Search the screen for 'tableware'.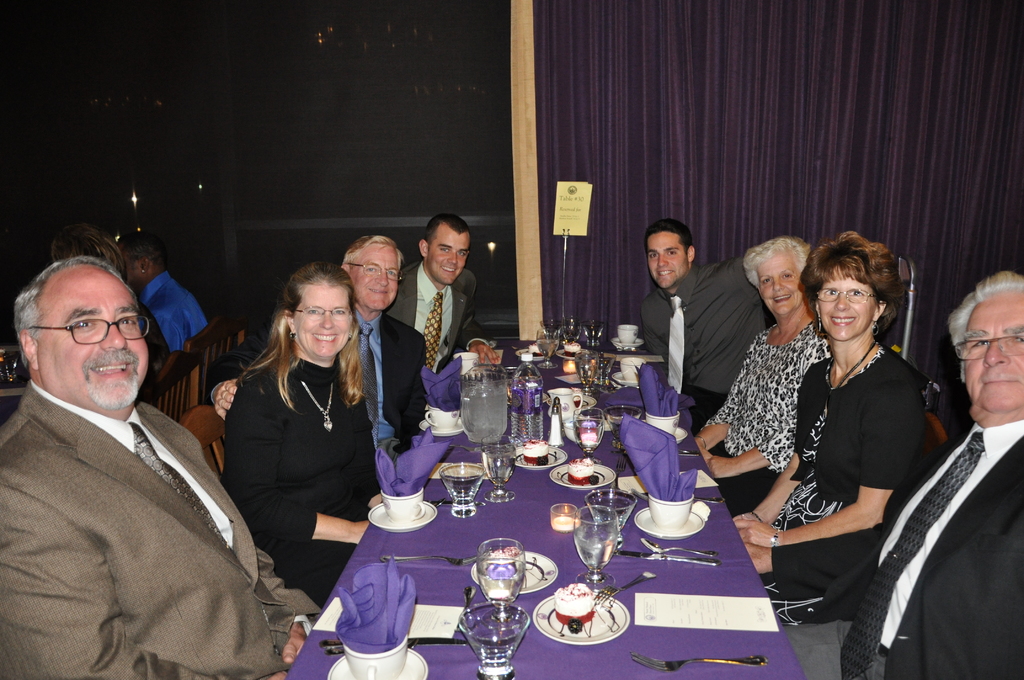
Found at select_region(640, 538, 717, 555).
